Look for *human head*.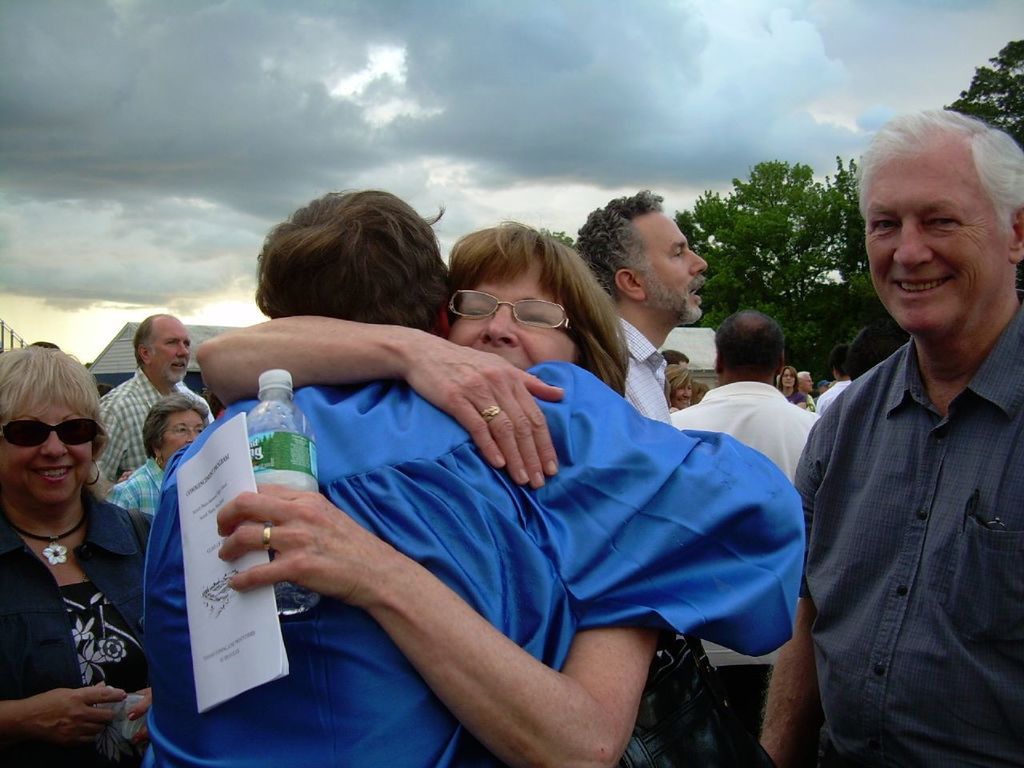
Found: Rect(134, 310, 190, 385).
